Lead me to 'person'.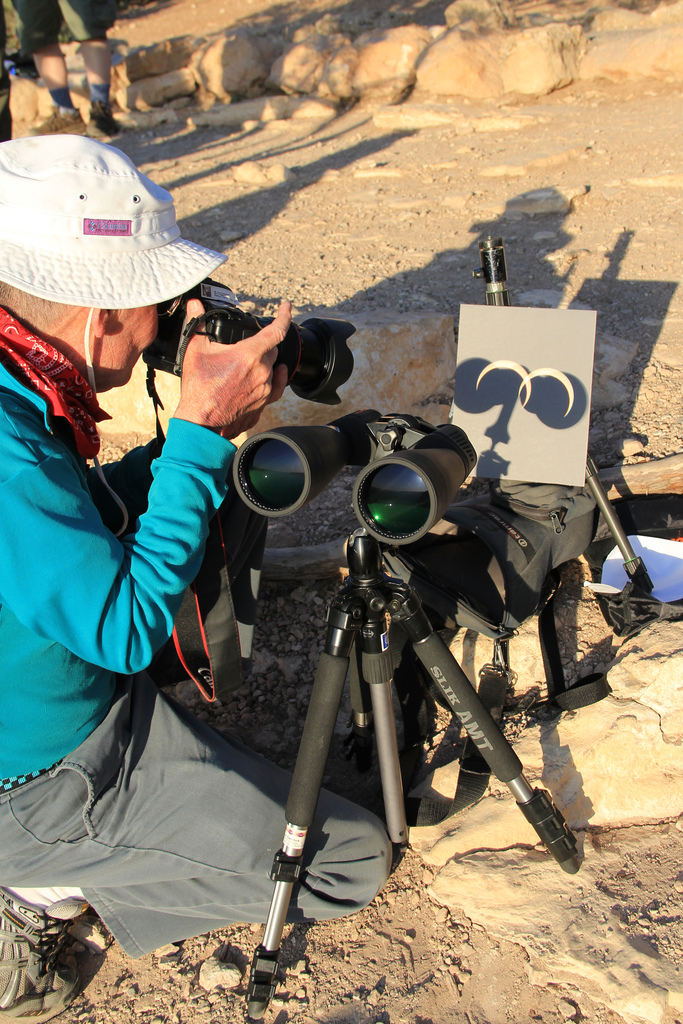
Lead to box(0, 0, 16, 148).
